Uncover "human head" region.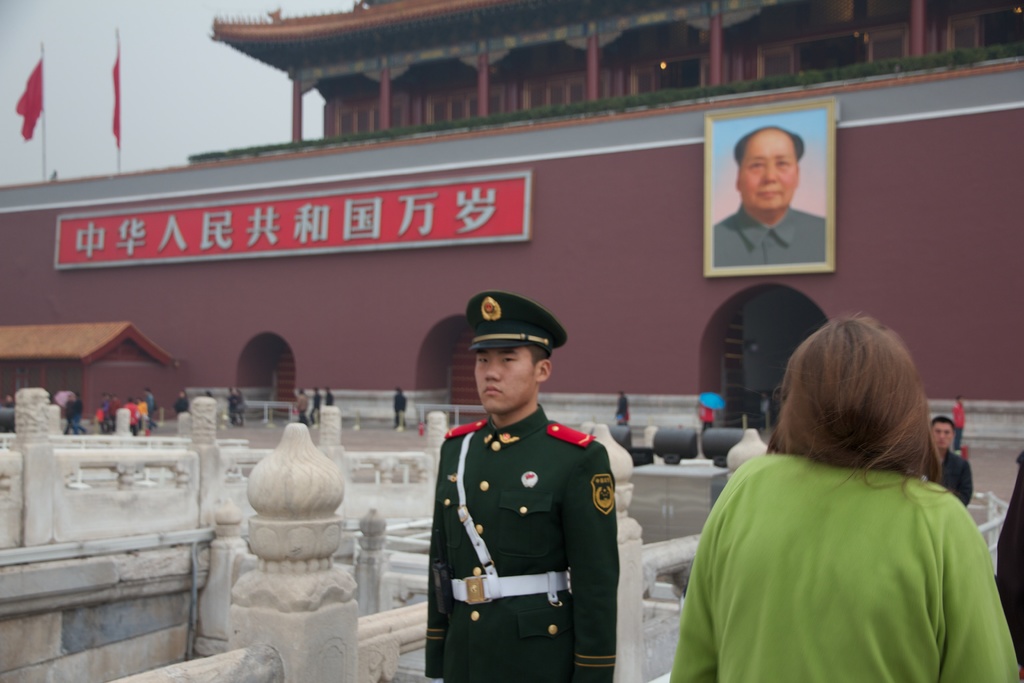
Uncovered: crop(179, 391, 187, 400).
